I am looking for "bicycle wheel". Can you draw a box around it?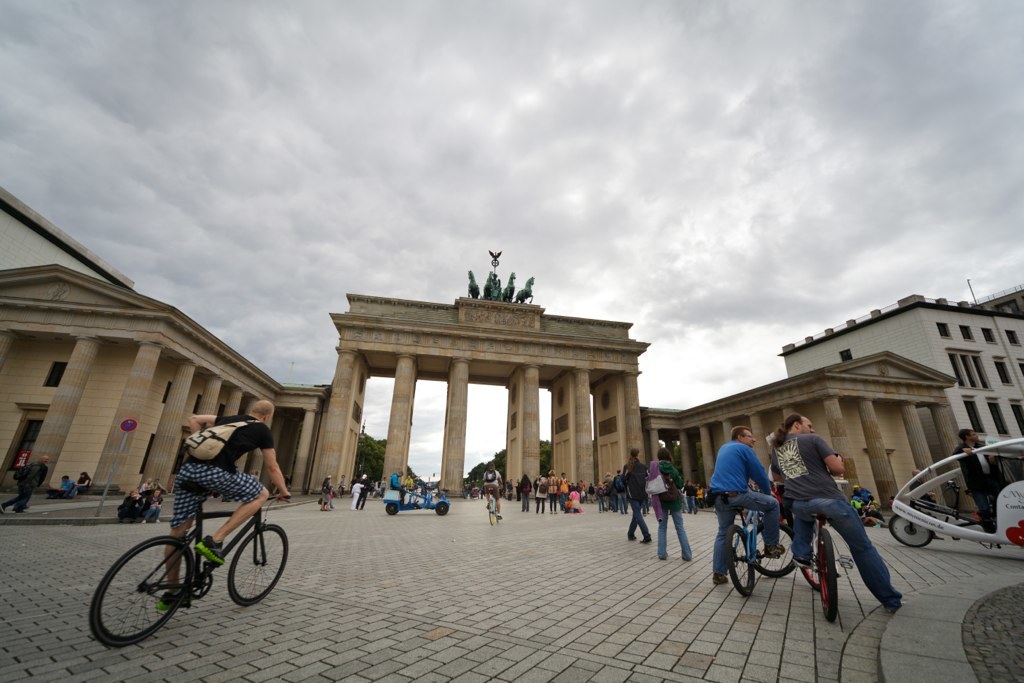
Sure, the bounding box is (left=813, top=528, right=839, bottom=623).
